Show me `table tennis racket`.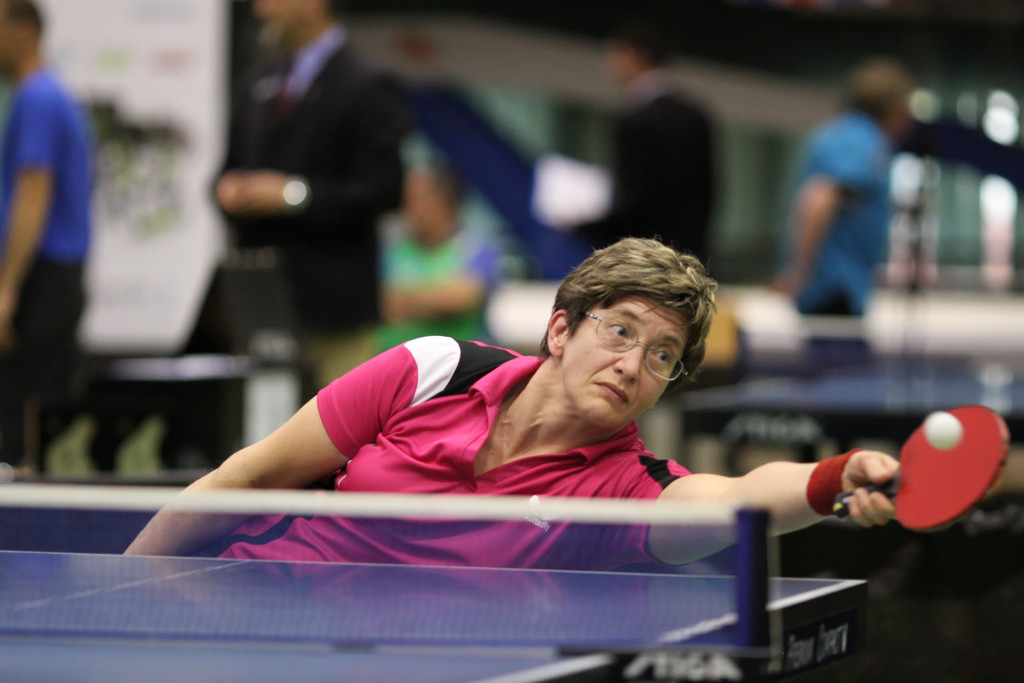
`table tennis racket` is here: <region>829, 406, 1012, 534</region>.
